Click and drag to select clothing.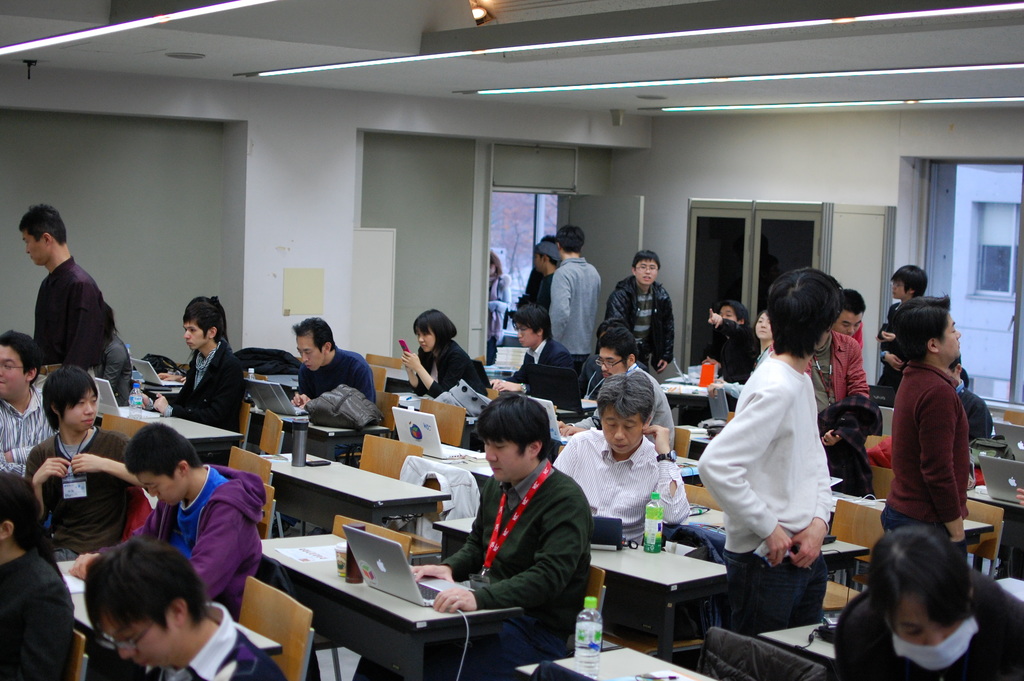
Selection: 879:297:910:395.
